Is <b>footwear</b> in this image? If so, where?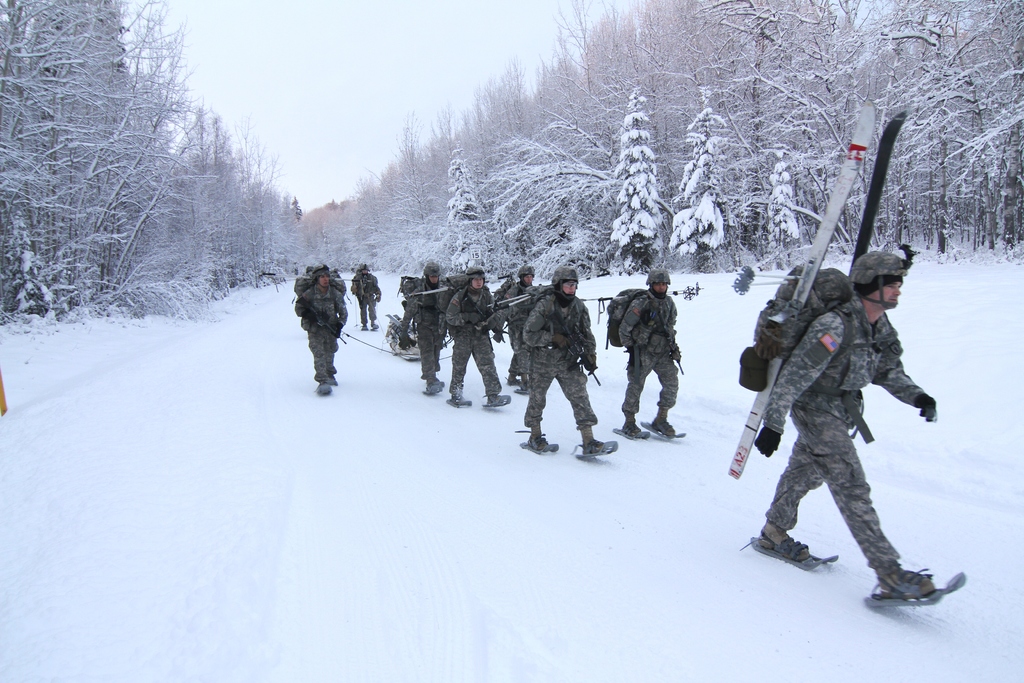
Yes, at rect(653, 405, 677, 438).
